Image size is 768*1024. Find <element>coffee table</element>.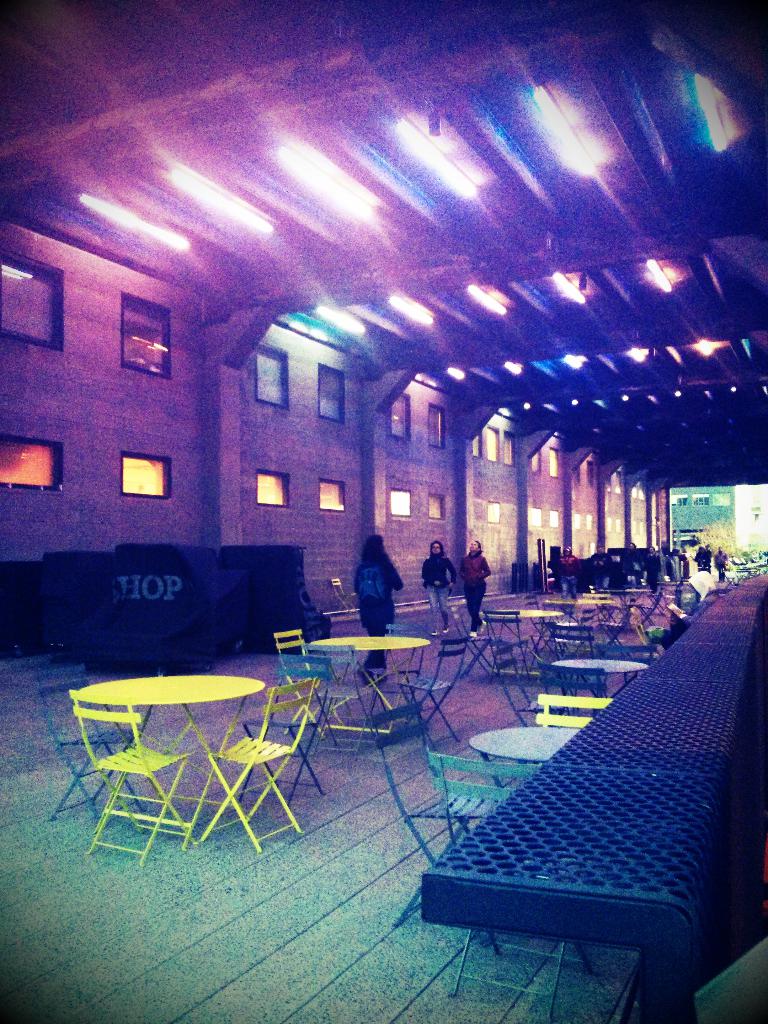
box(479, 604, 561, 676).
